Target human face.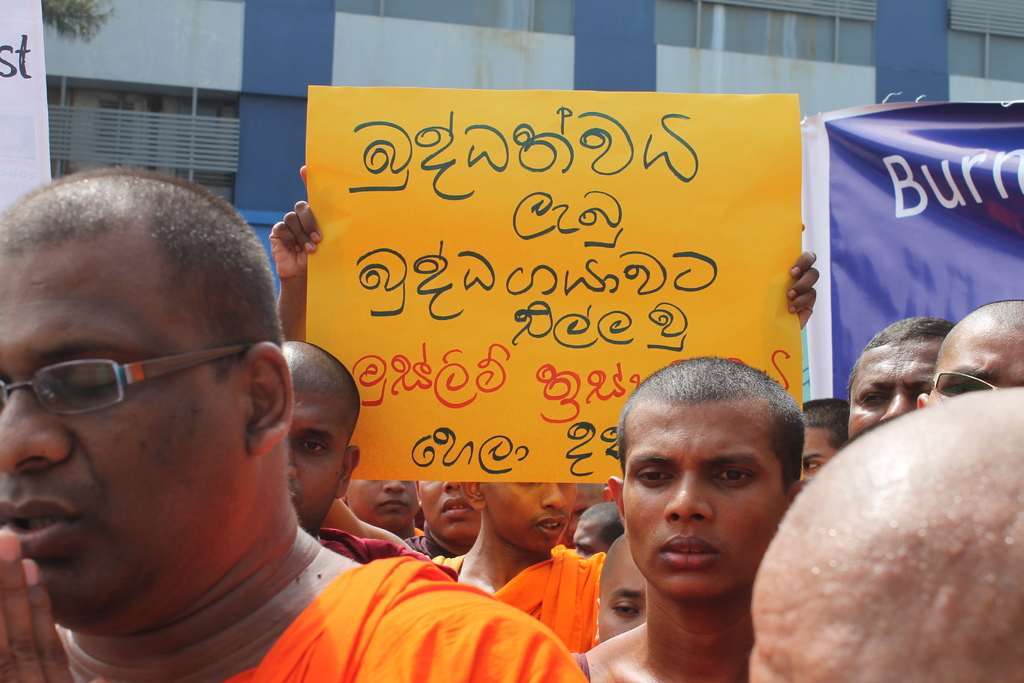
Target region: box=[0, 234, 252, 627].
